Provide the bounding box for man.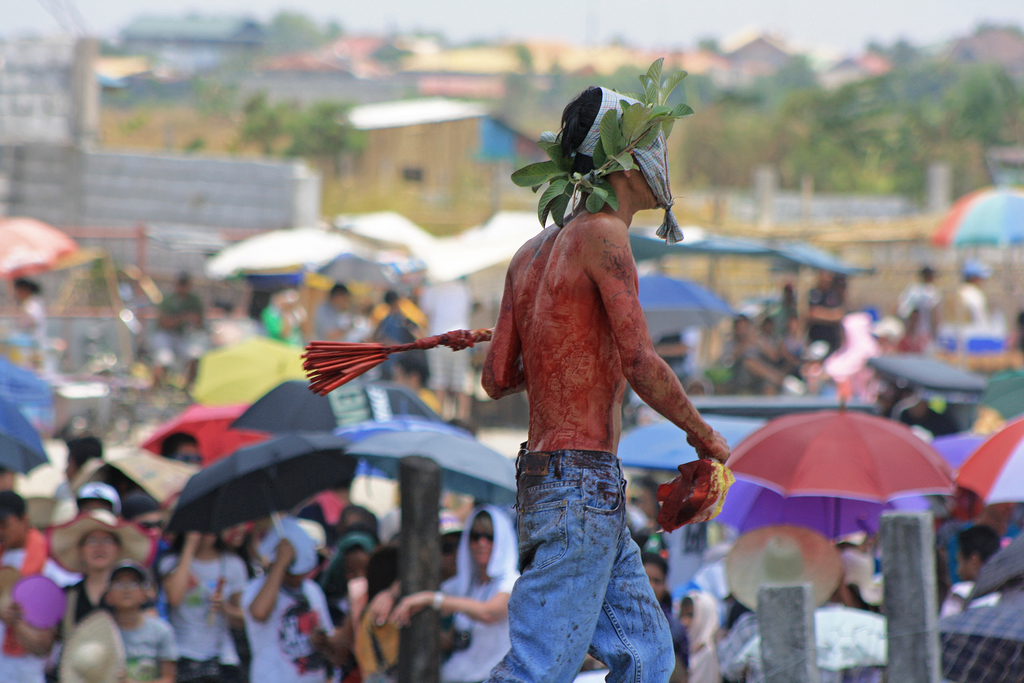
bbox=(150, 268, 211, 390).
